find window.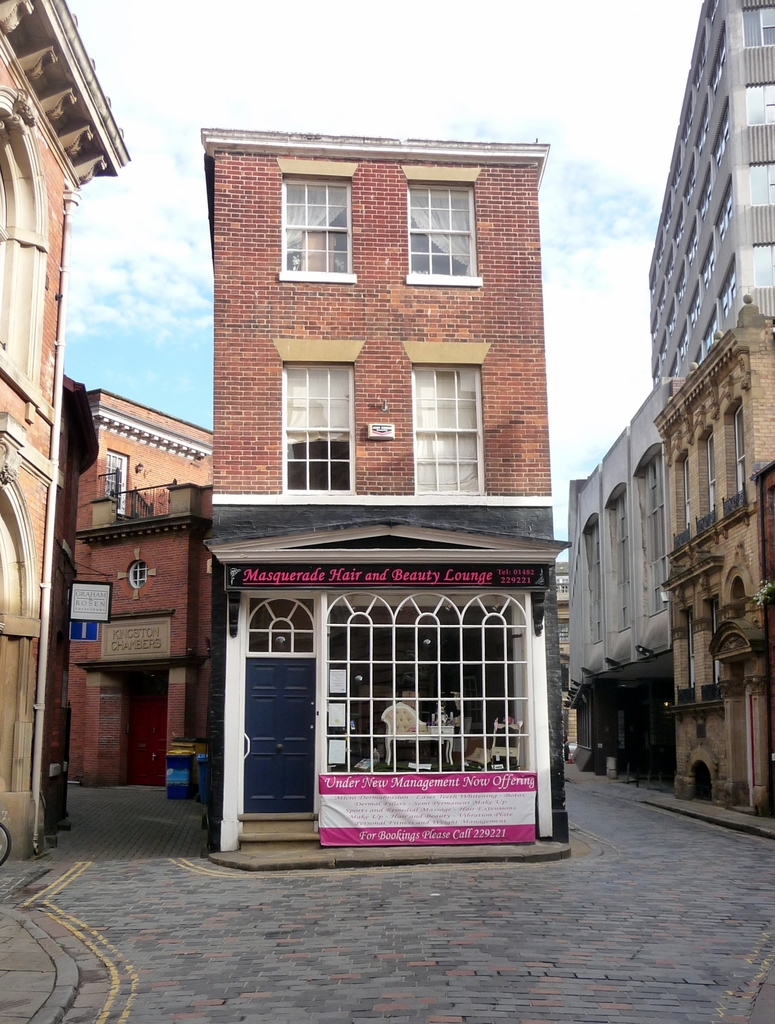
bbox(403, 183, 475, 283).
